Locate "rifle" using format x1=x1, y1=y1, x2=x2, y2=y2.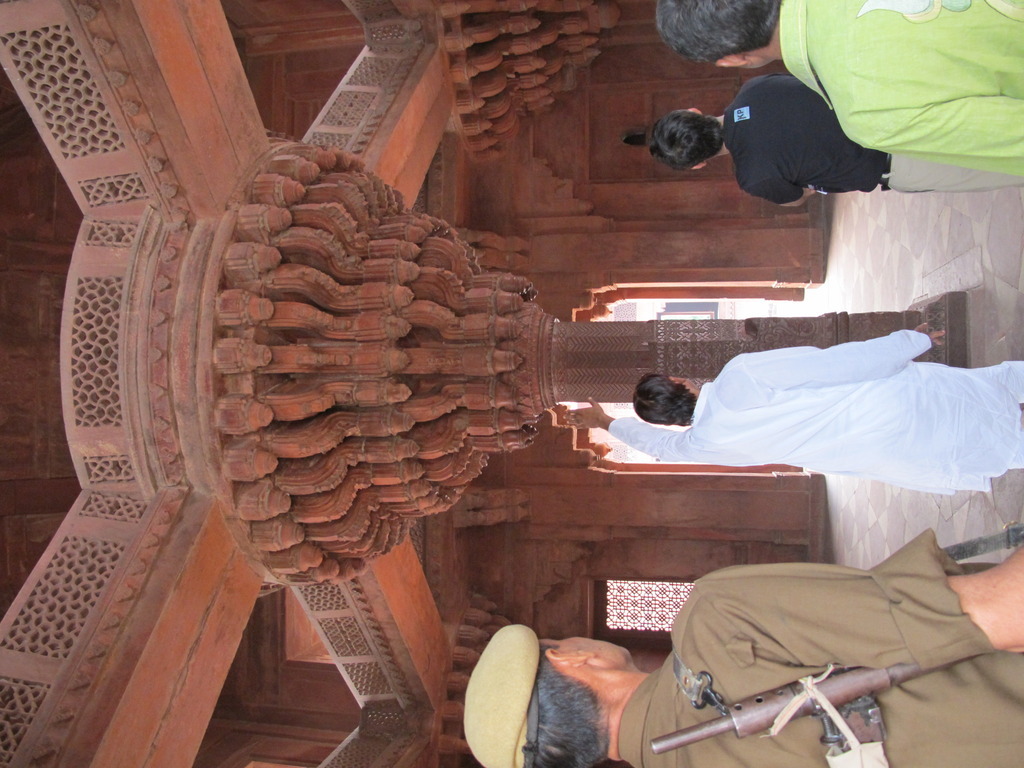
x1=653, y1=650, x2=985, y2=767.
